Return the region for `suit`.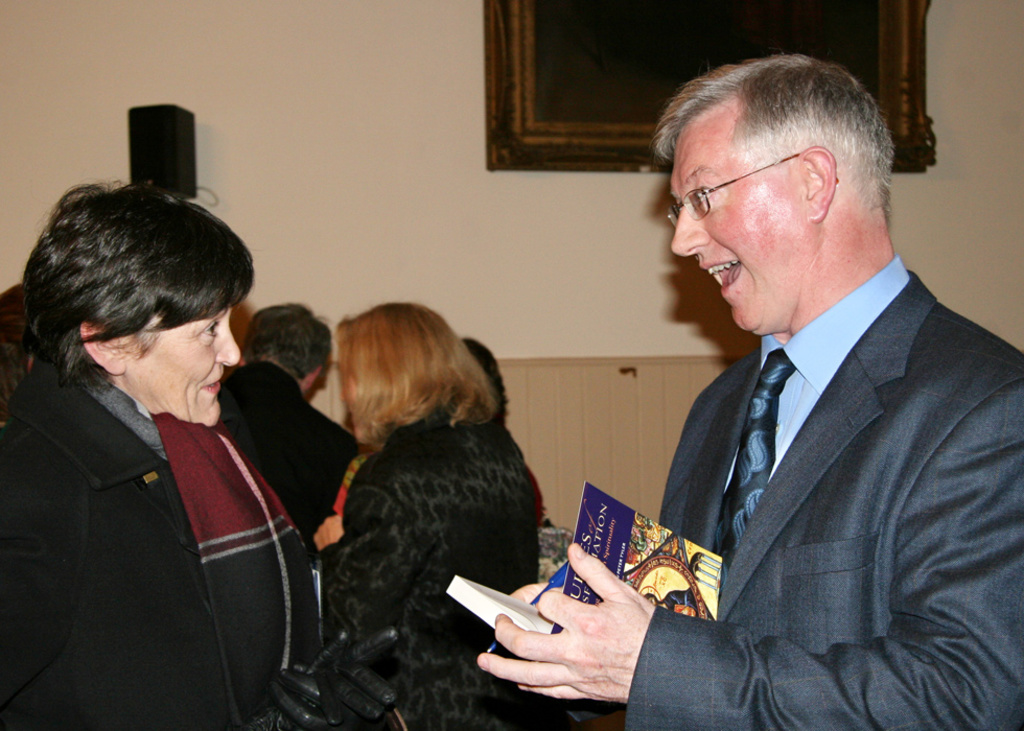
BBox(0, 354, 330, 730).
